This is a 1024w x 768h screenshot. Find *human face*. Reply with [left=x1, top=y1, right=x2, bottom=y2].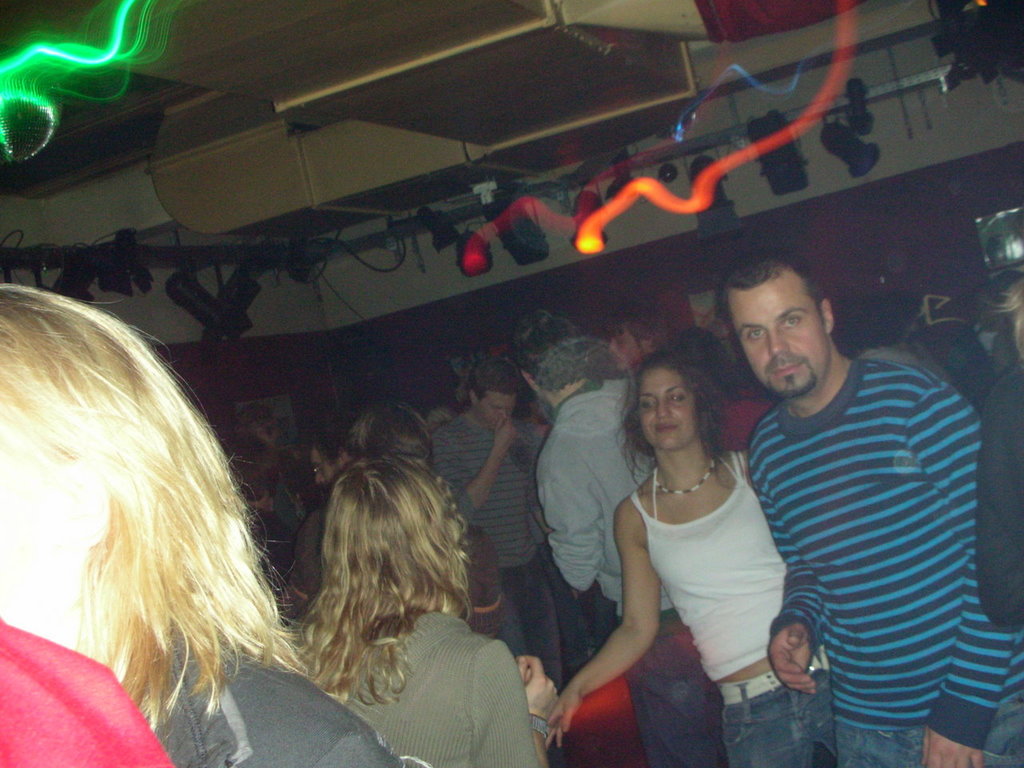
[left=730, top=280, right=826, bottom=395].
